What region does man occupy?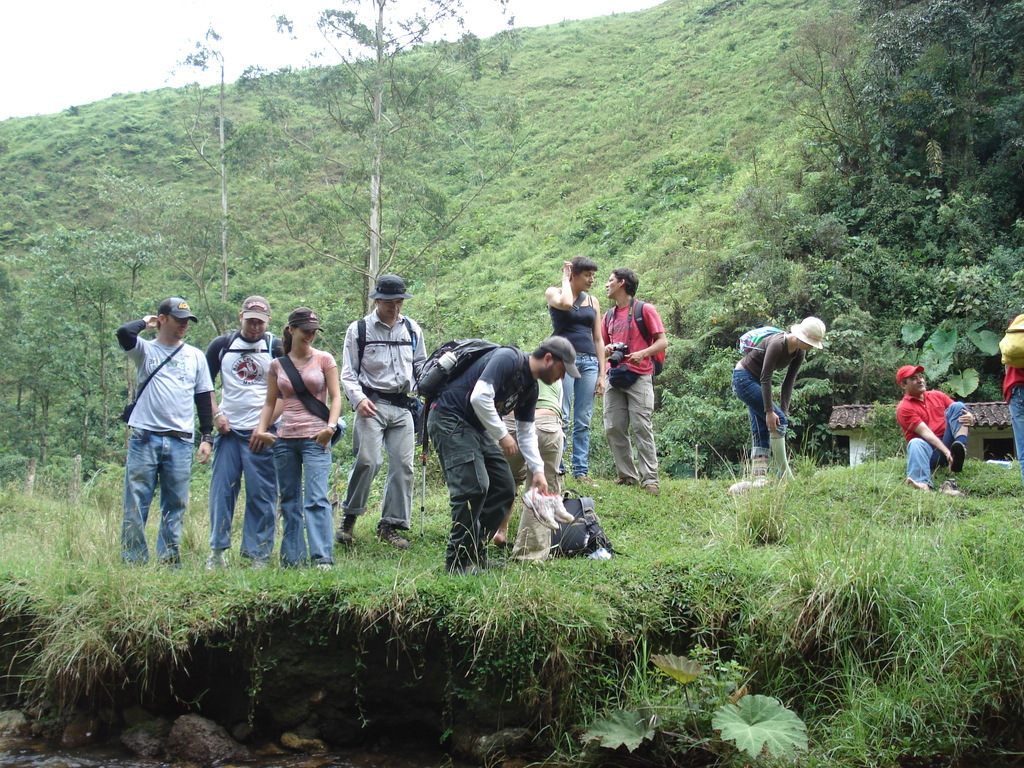
bbox=(893, 364, 973, 502).
